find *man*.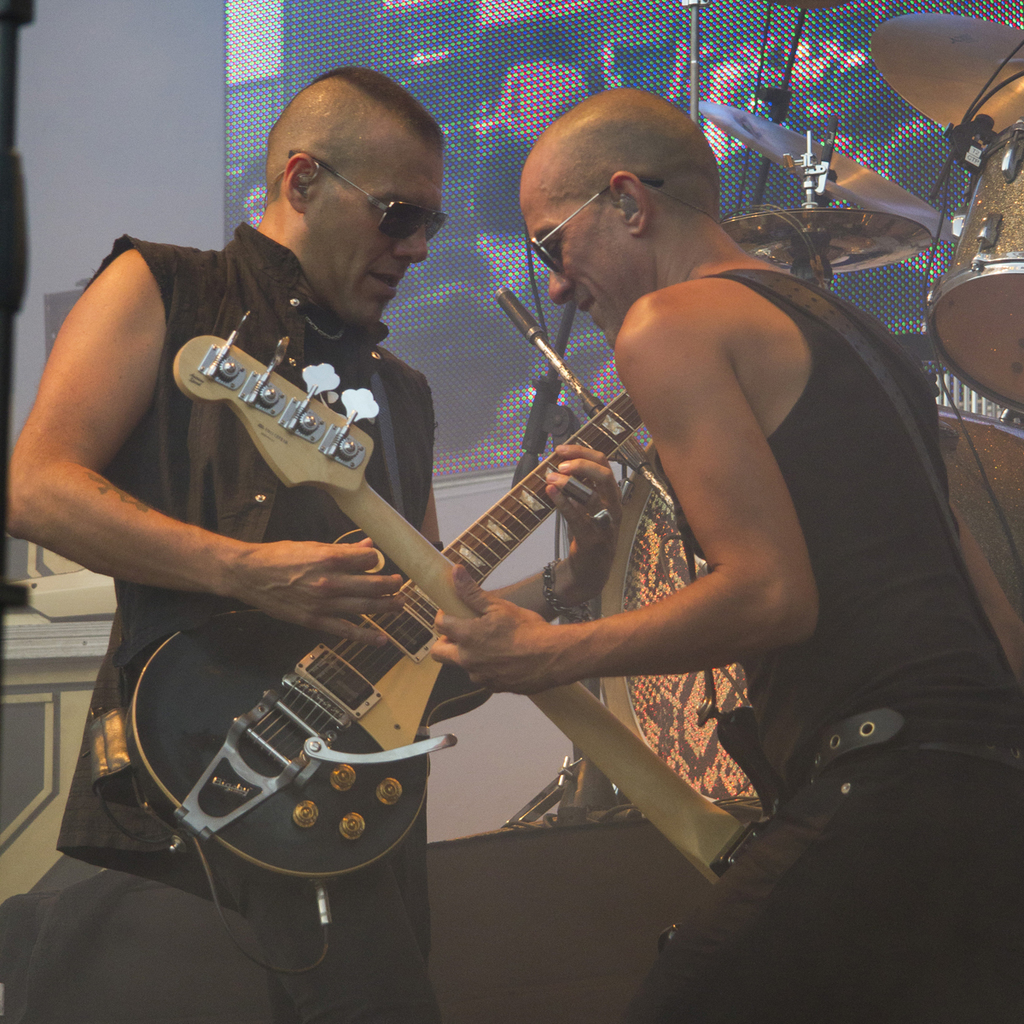
bbox=(461, 80, 947, 934).
